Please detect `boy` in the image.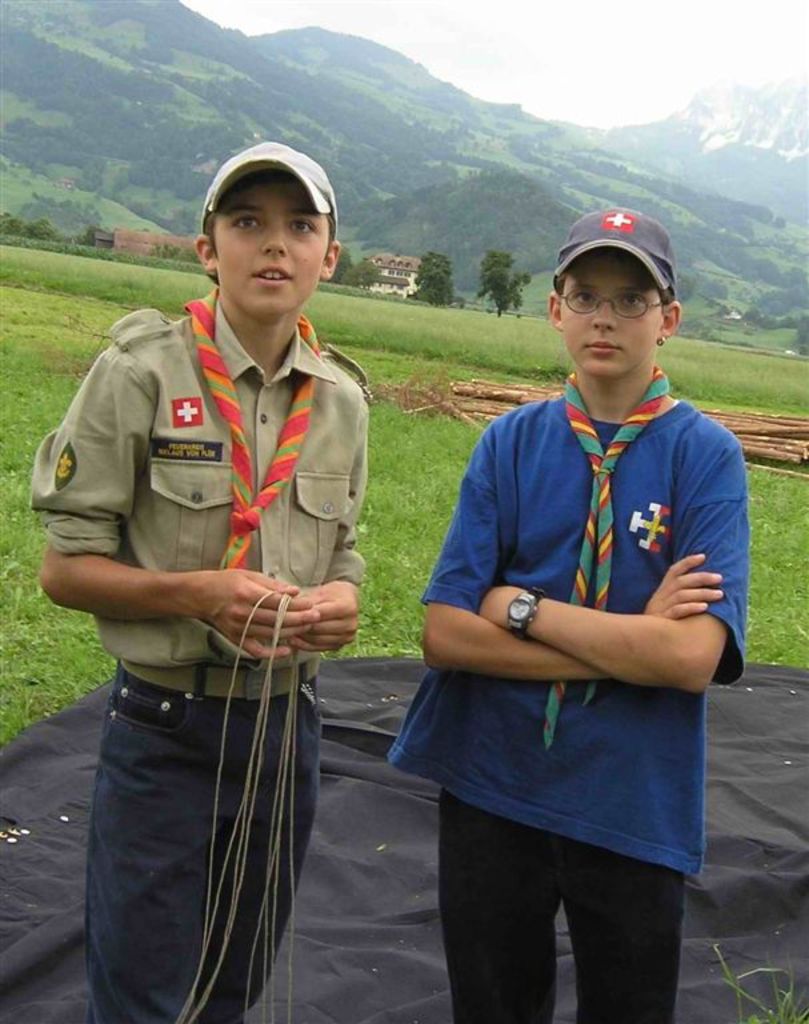
[388, 184, 757, 1016].
